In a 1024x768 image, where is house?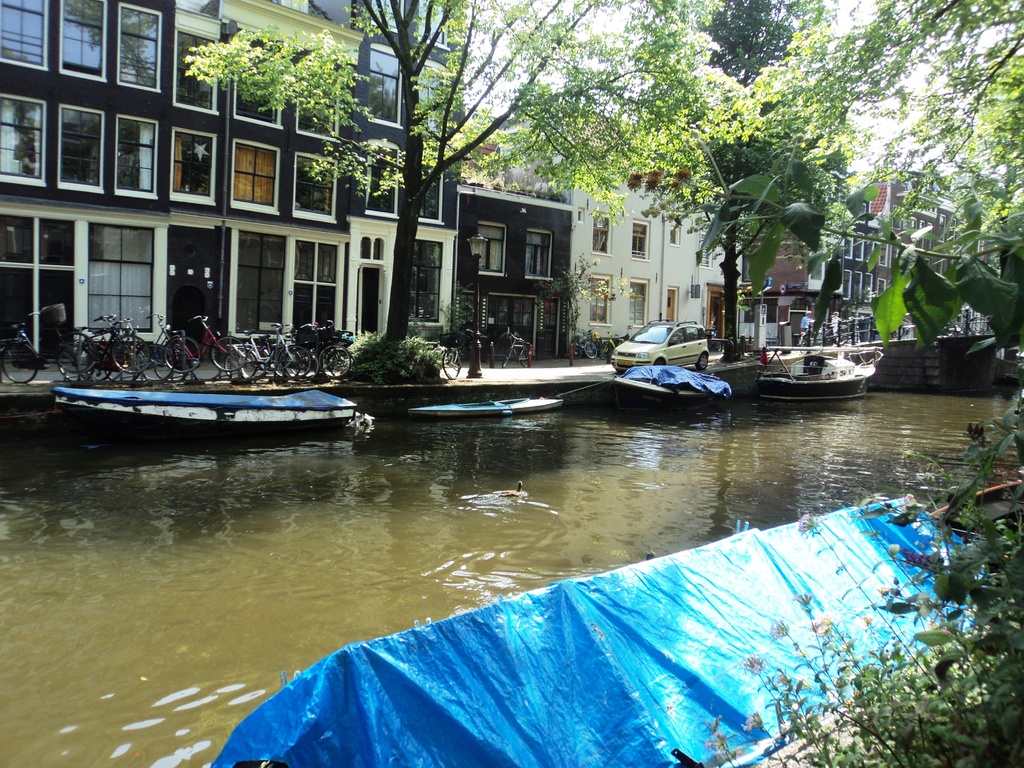
<box>646,186,739,349</box>.
